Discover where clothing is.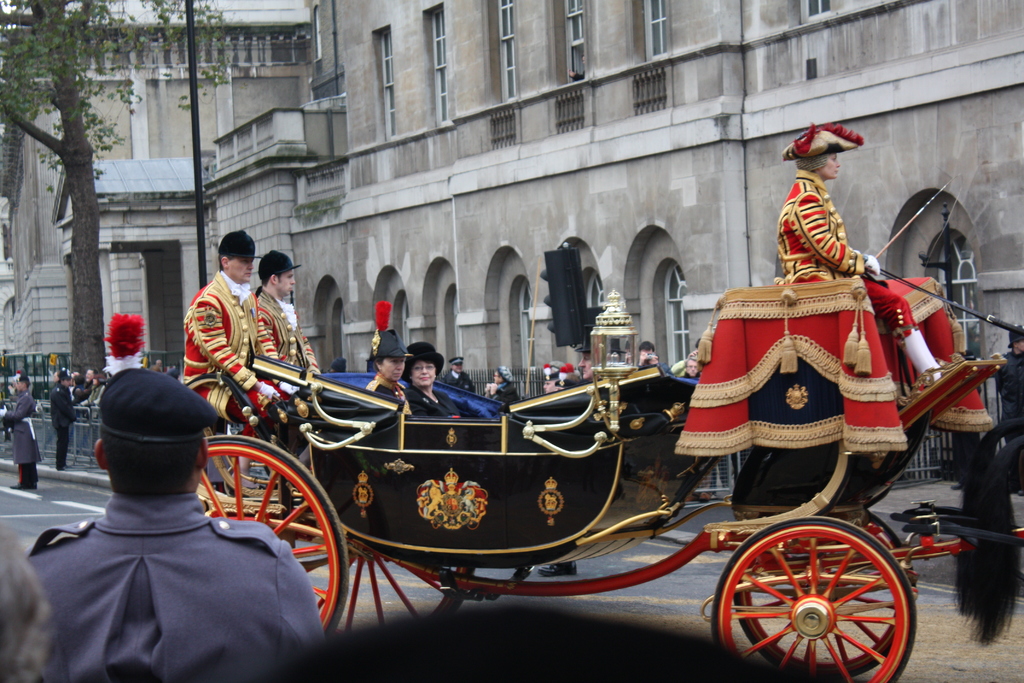
Discovered at locate(489, 378, 519, 407).
